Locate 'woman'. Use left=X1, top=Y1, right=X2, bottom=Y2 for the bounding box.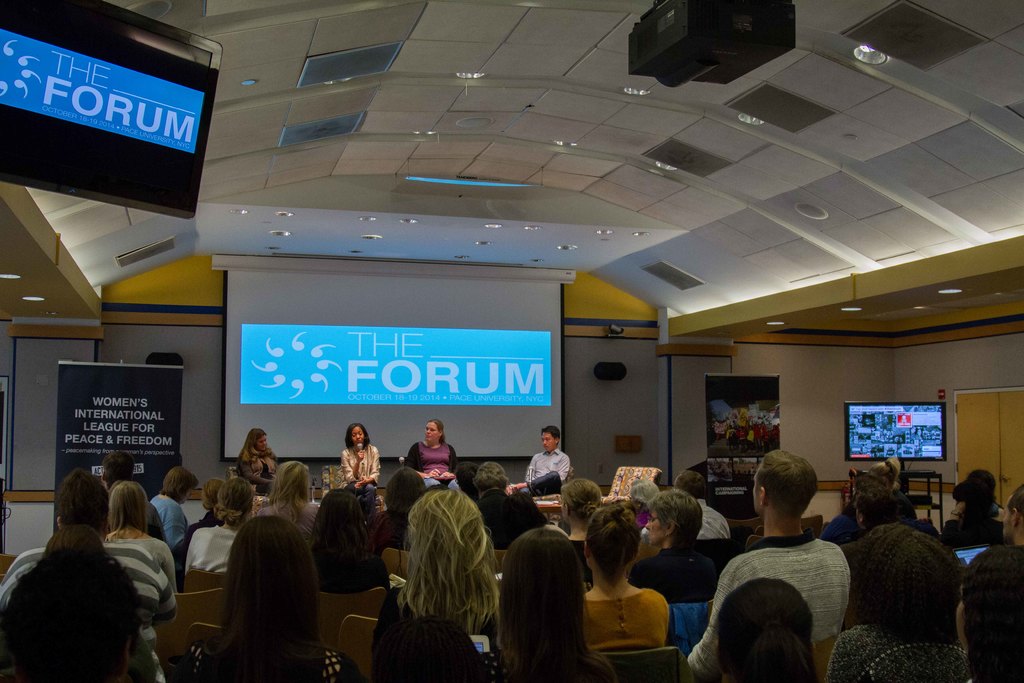
left=177, top=496, right=326, bottom=680.
